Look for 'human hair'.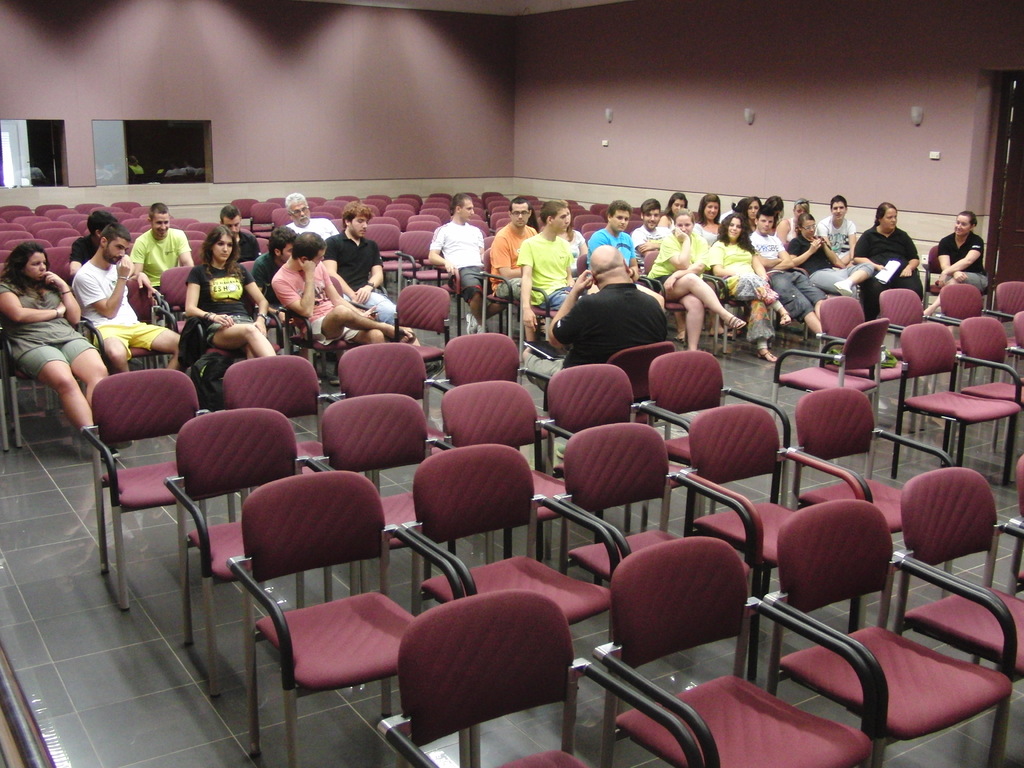
Found: (664, 195, 689, 216).
